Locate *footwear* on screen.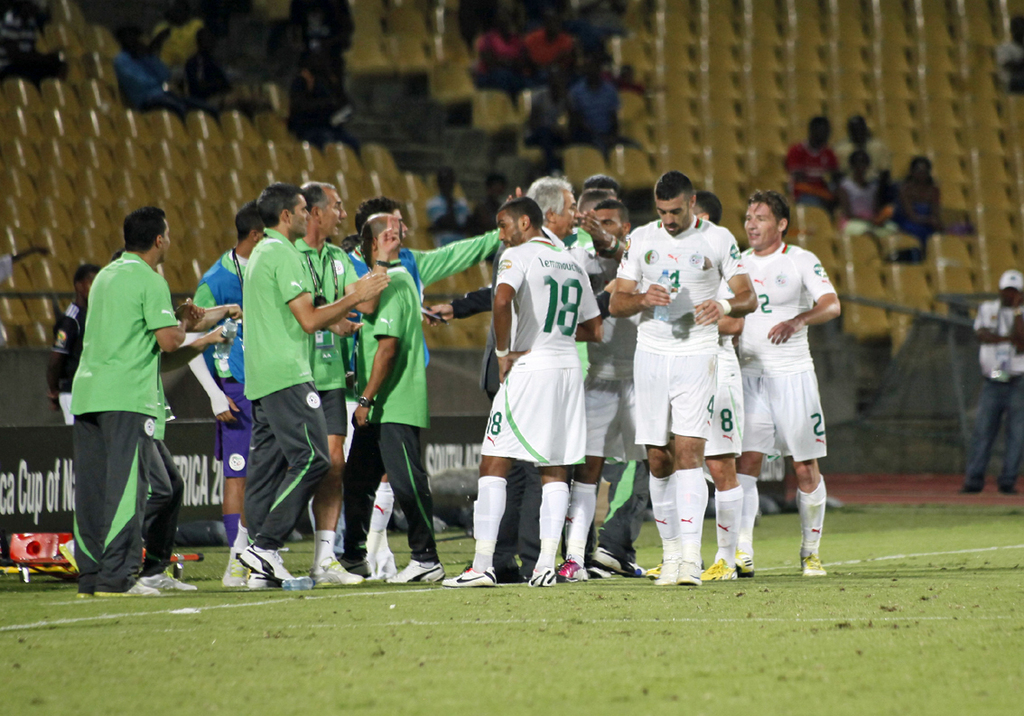
On screen at [left=799, top=553, right=830, bottom=573].
